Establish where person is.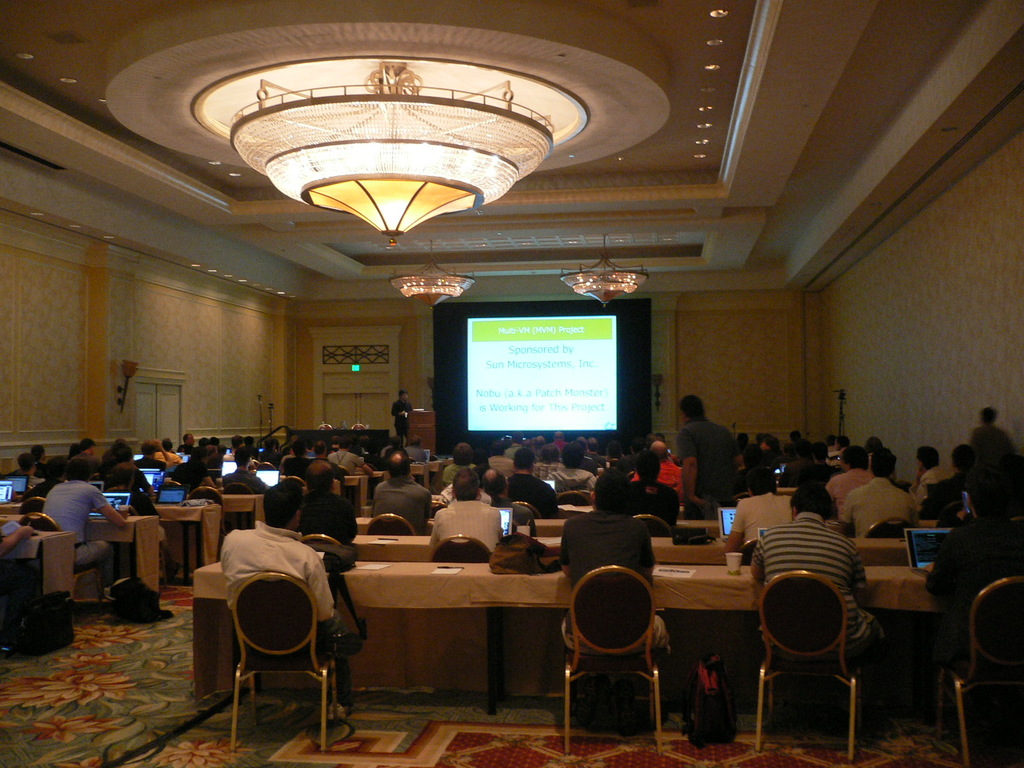
Established at <bbox>9, 454, 47, 490</bbox>.
